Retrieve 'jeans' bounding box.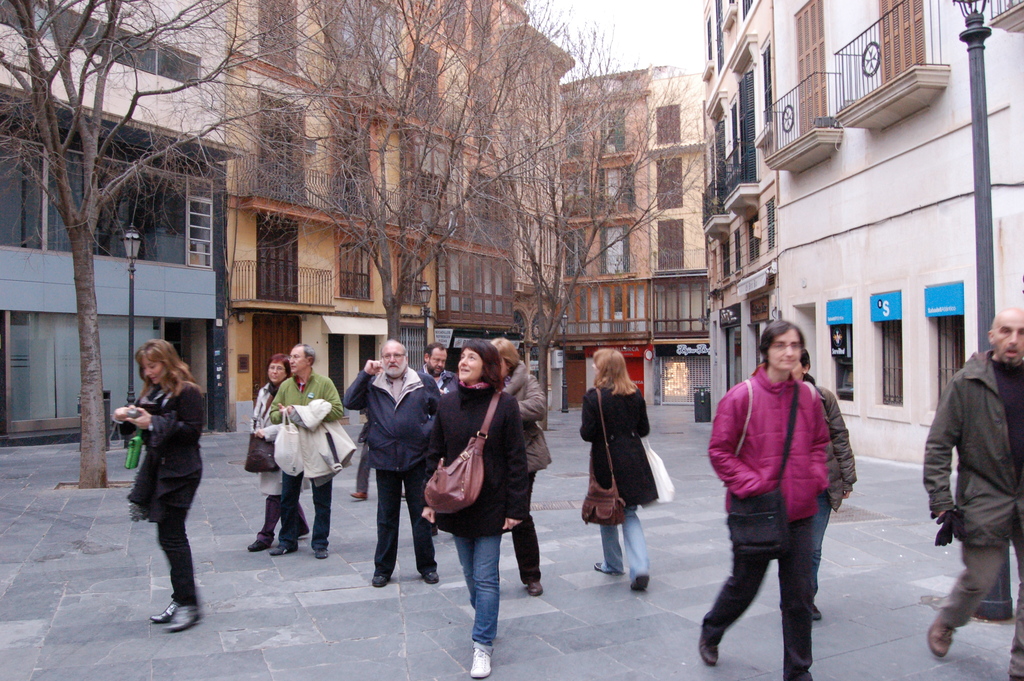
Bounding box: (159,512,202,608).
